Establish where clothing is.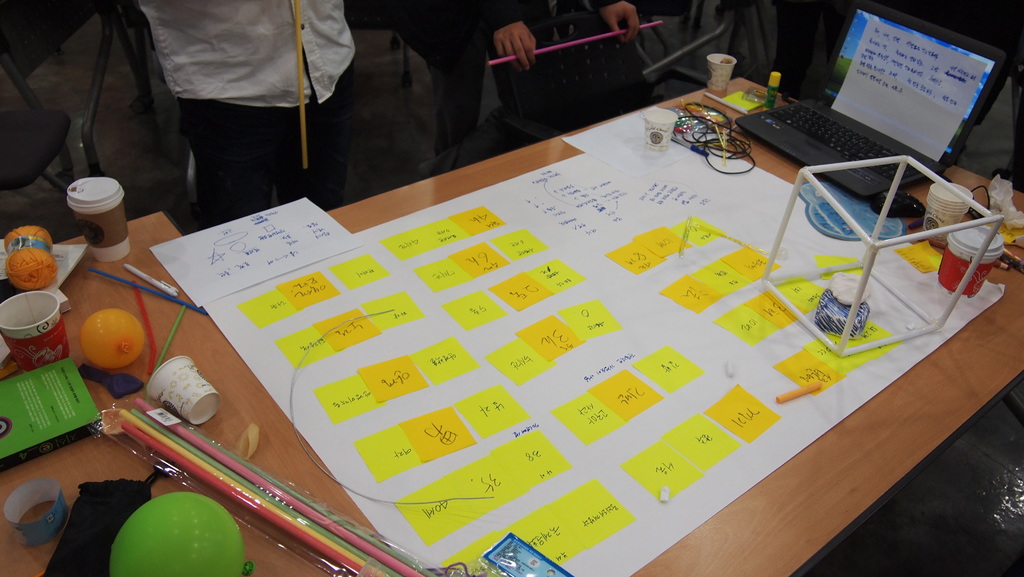
Established at 118,12,362,199.
